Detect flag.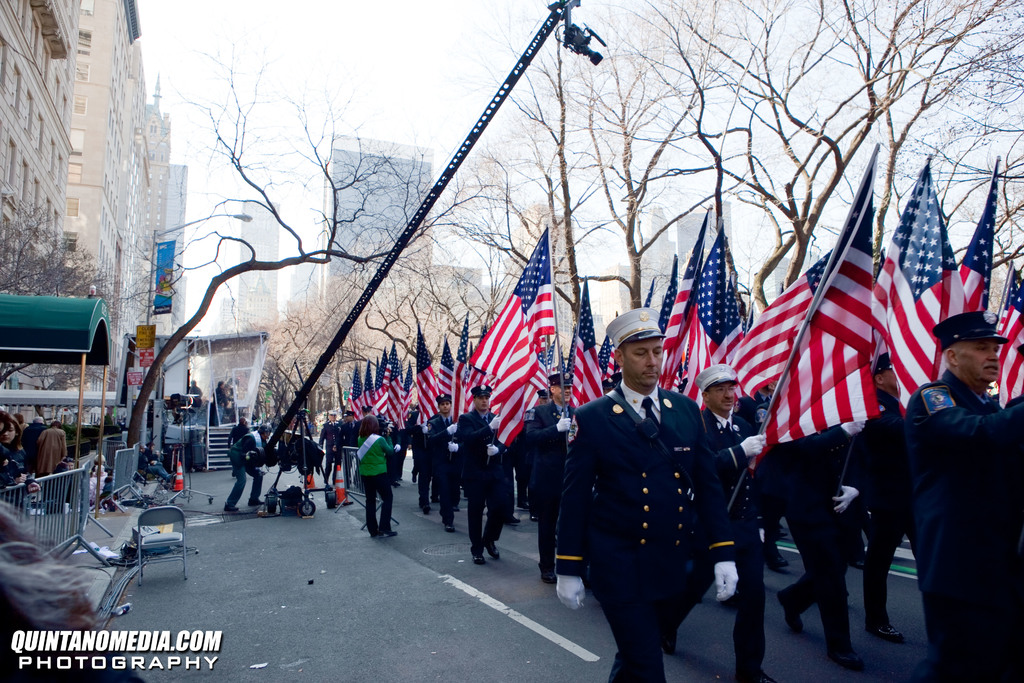
Detected at left=343, top=360, right=368, bottom=423.
